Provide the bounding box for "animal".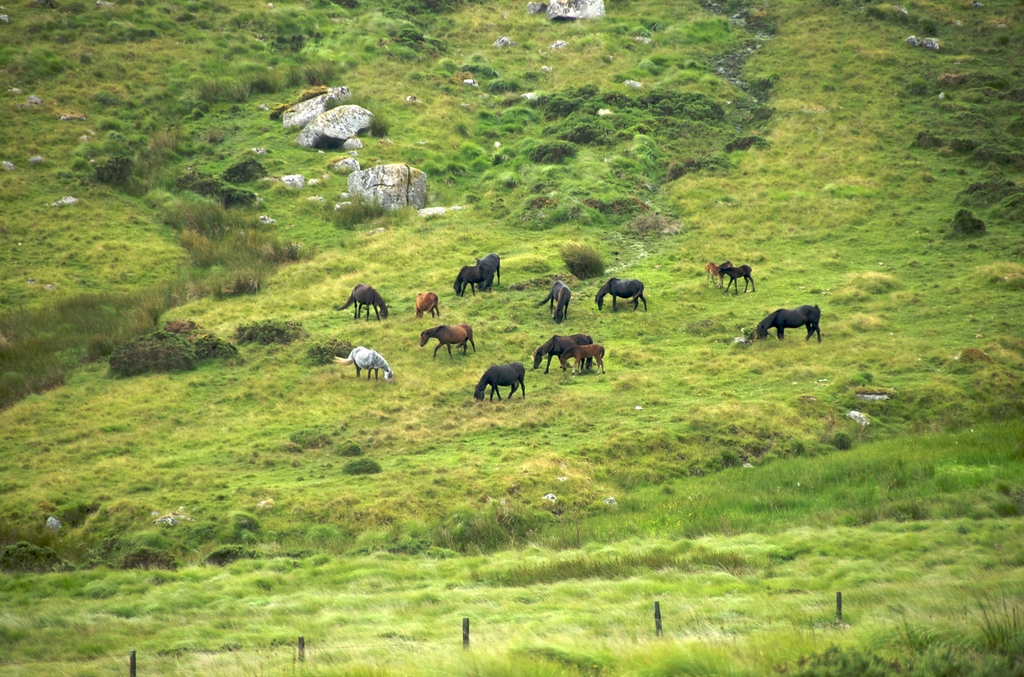
detection(705, 257, 731, 288).
